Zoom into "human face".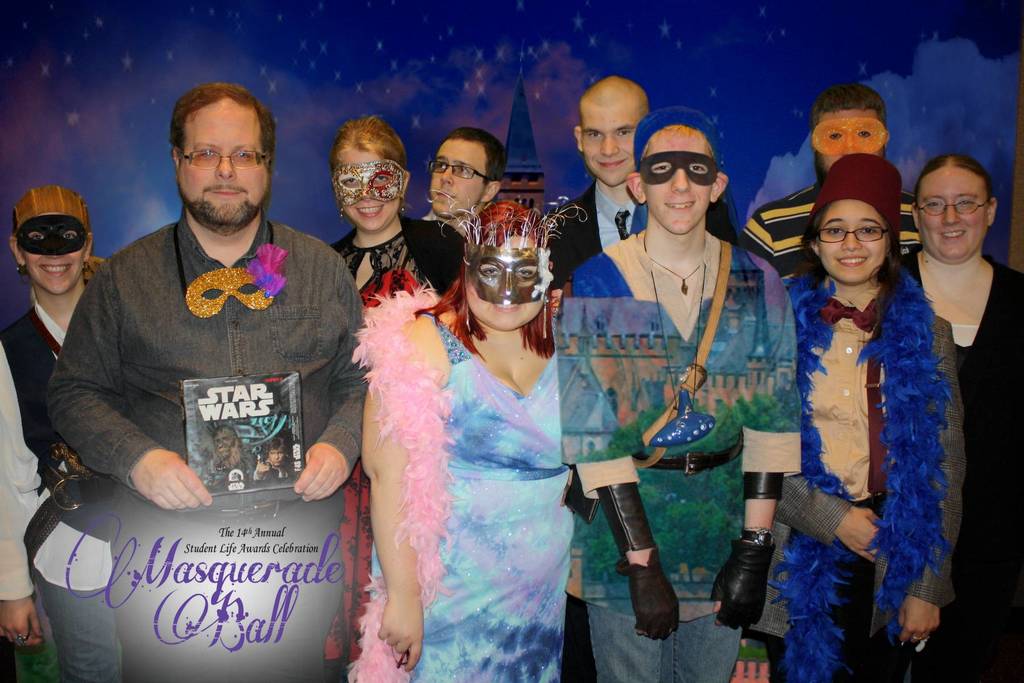
Zoom target: bbox(326, 147, 401, 227).
